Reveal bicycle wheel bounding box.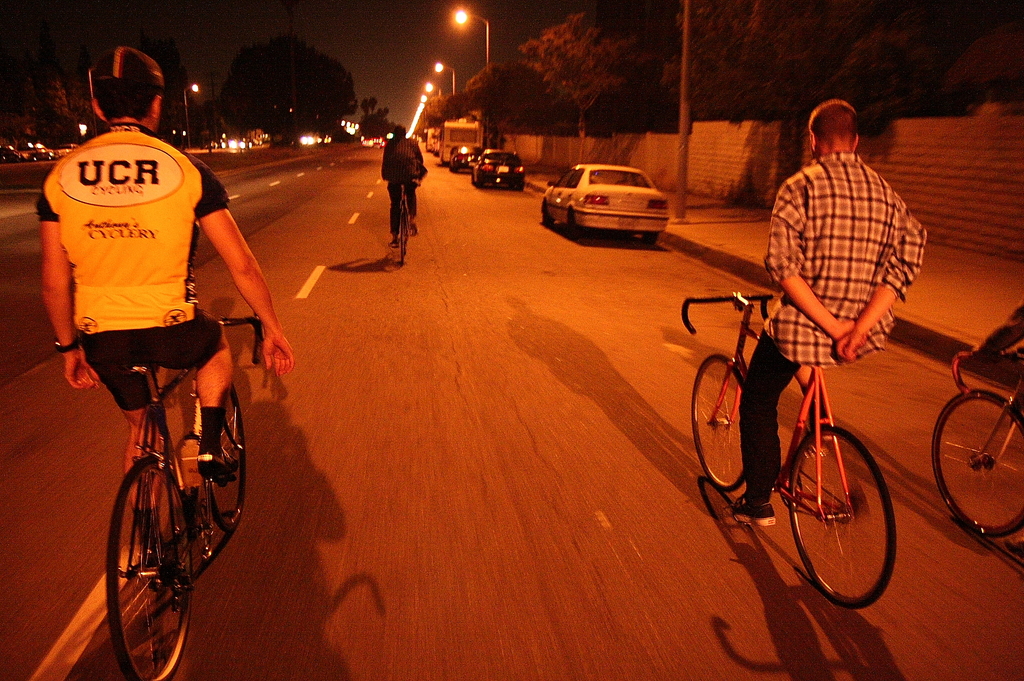
Revealed: x1=396, y1=205, x2=410, y2=262.
